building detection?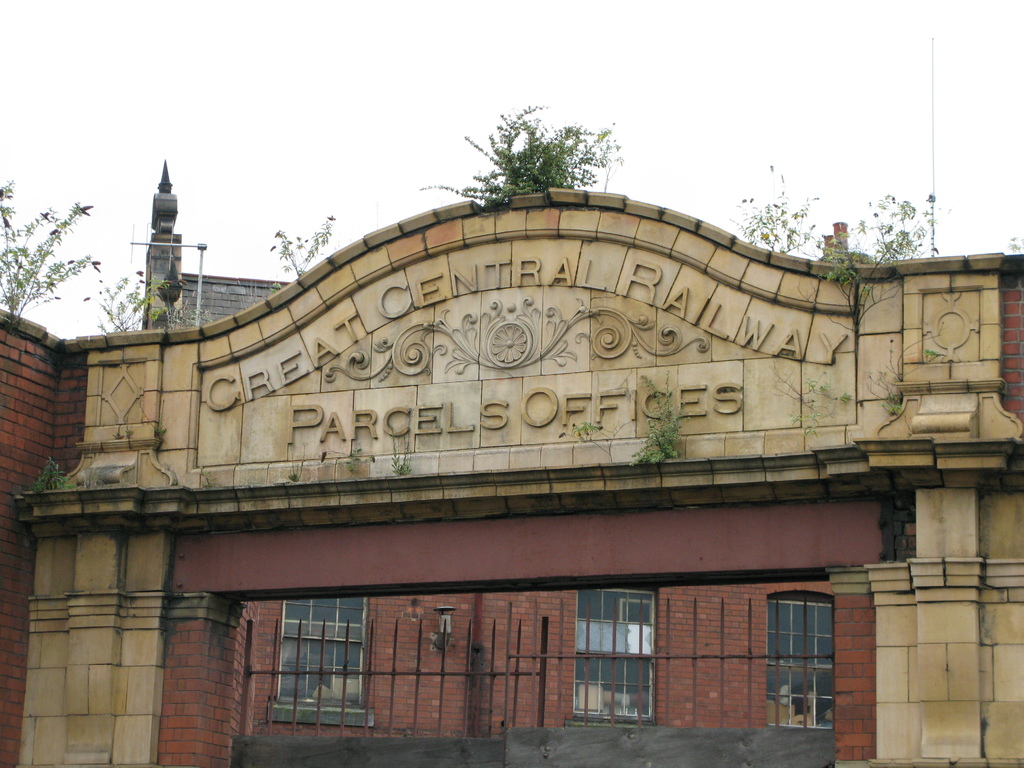
[x1=142, y1=161, x2=291, y2=331]
